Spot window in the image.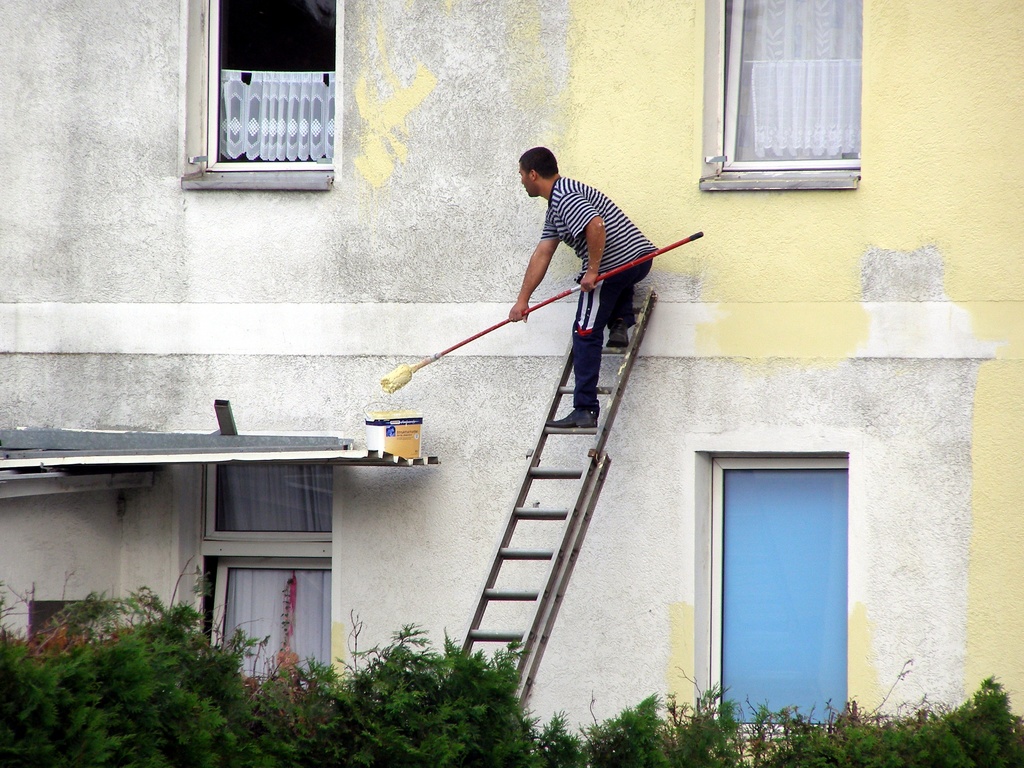
window found at (x1=199, y1=463, x2=337, y2=693).
